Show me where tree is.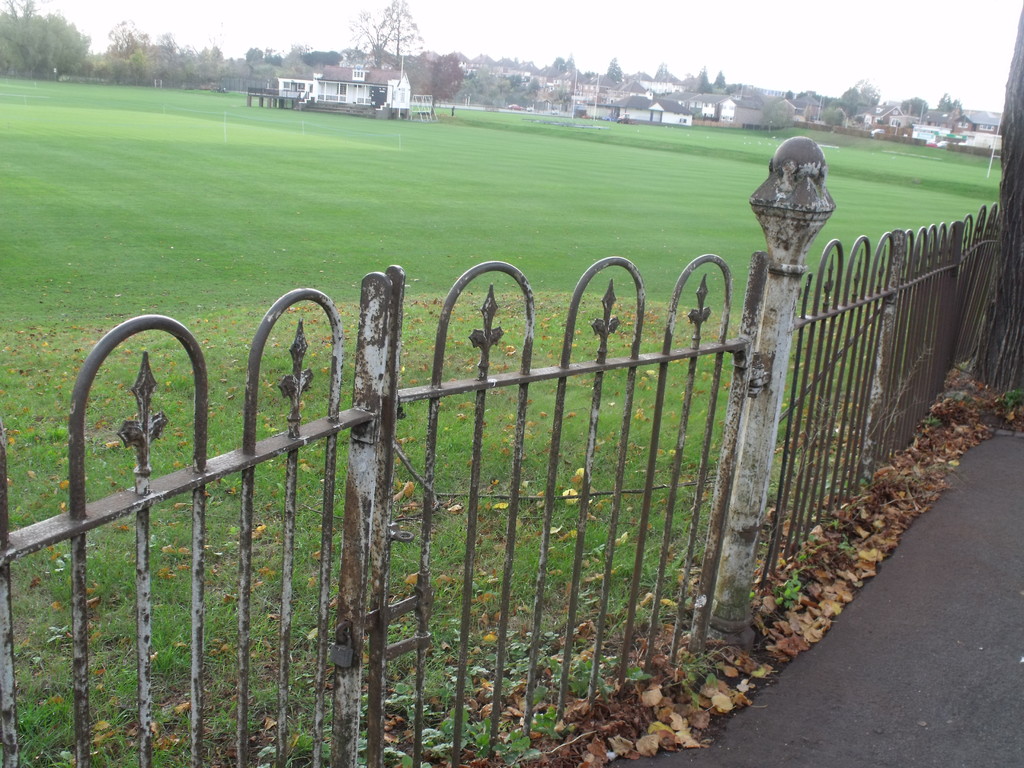
tree is at crop(610, 58, 624, 79).
